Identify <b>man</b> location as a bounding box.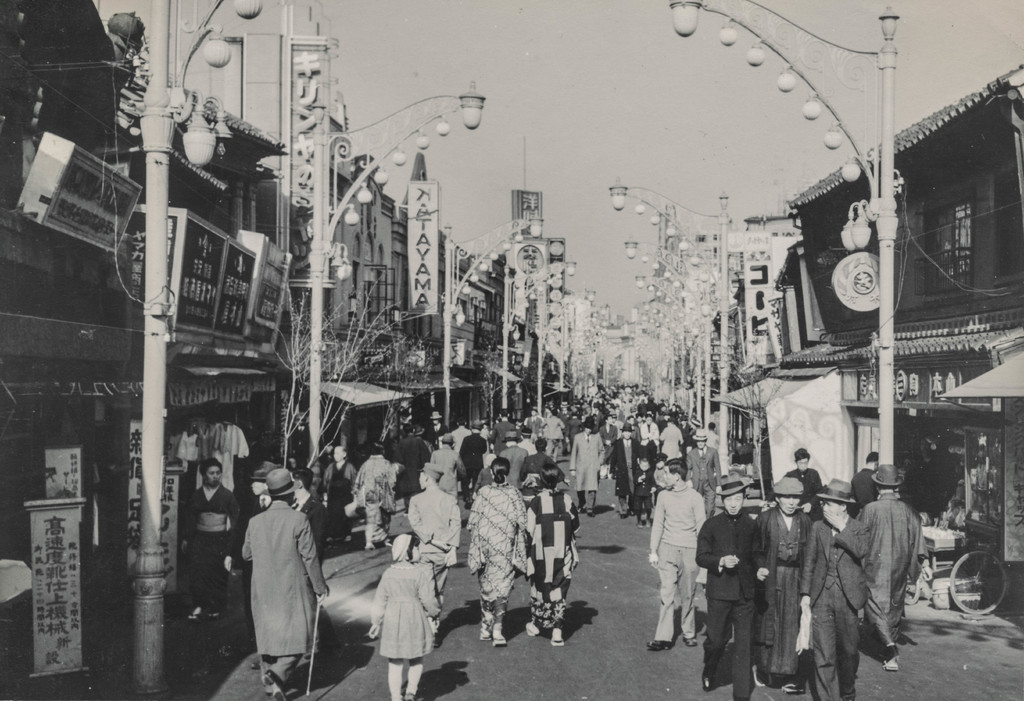
461, 419, 488, 495.
